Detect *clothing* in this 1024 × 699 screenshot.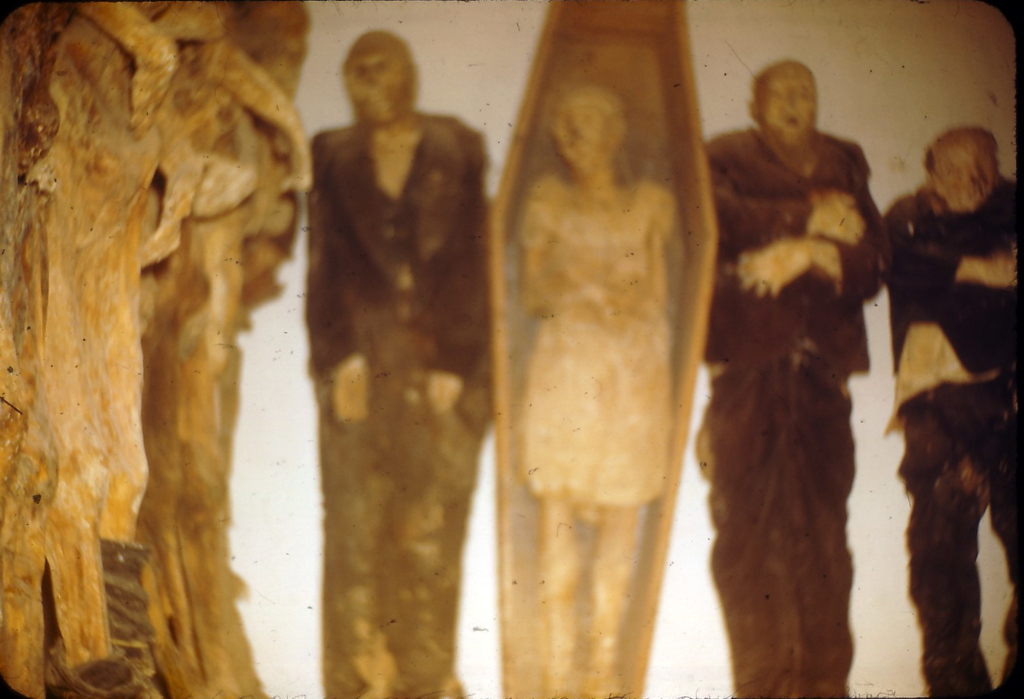
Detection: region(689, 60, 916, 674).
